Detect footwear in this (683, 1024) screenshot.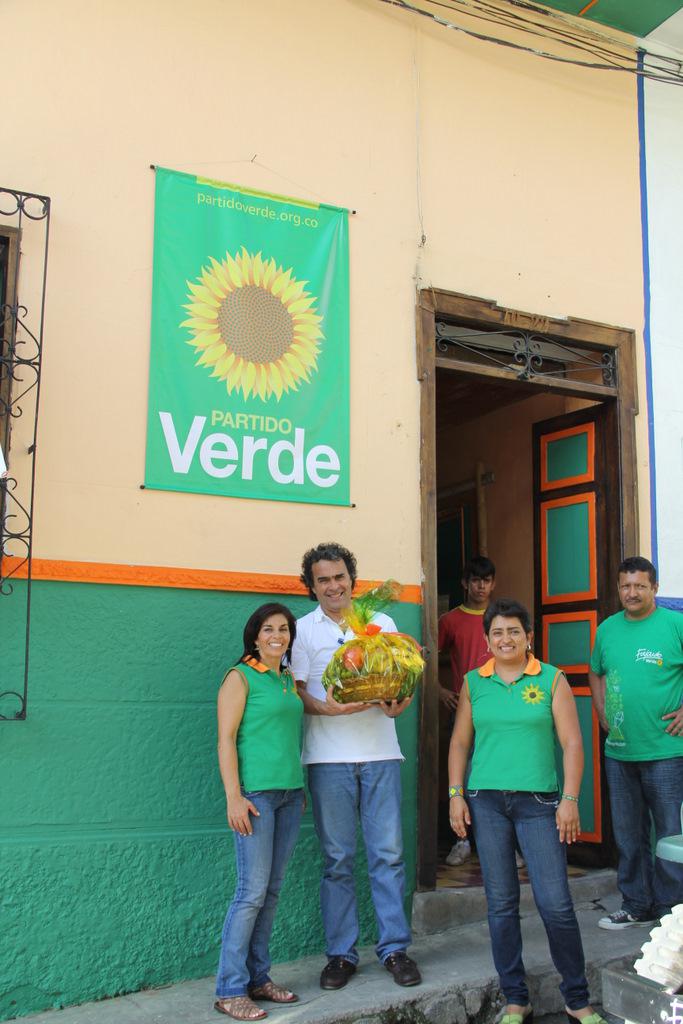
Detection: bbox(316, 958, 359, 988).
